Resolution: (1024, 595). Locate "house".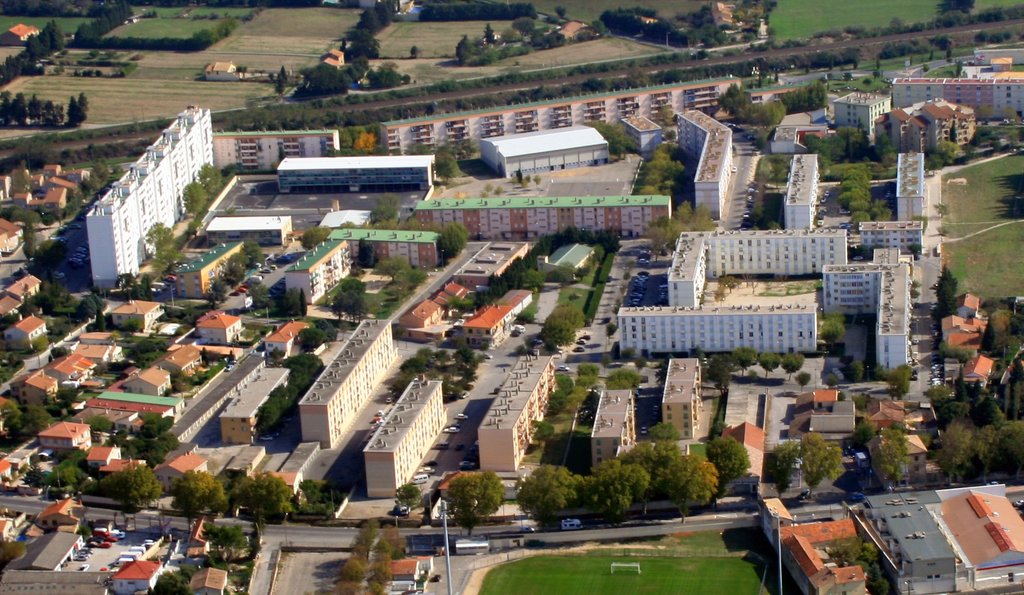
bbox(21, 367, 56, 417).
